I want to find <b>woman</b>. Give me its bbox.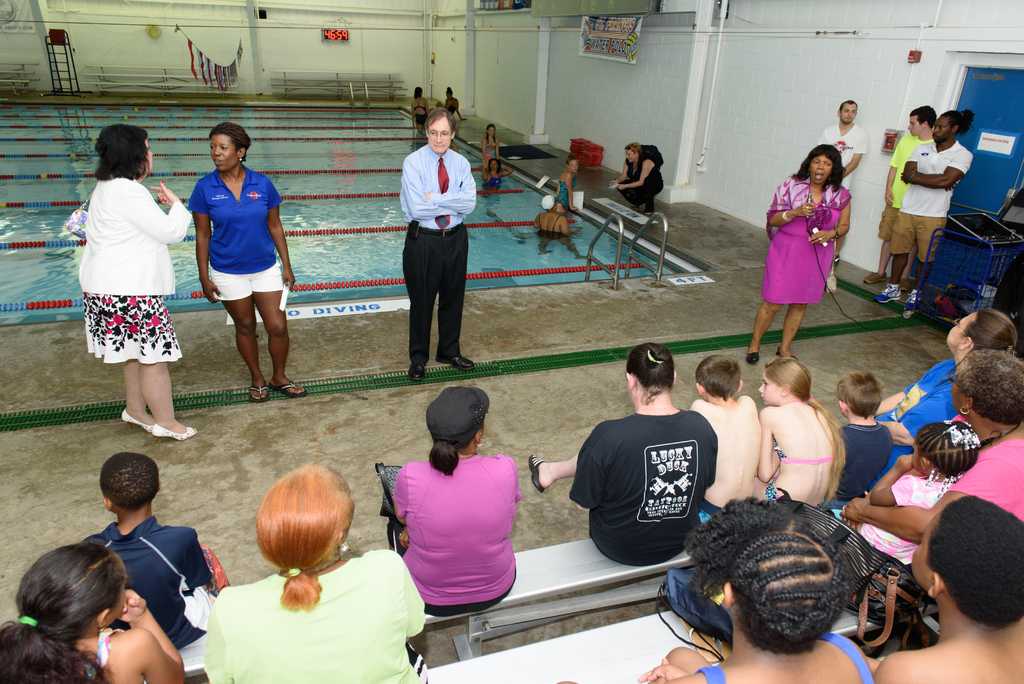
(388, 386, 524, 616).
